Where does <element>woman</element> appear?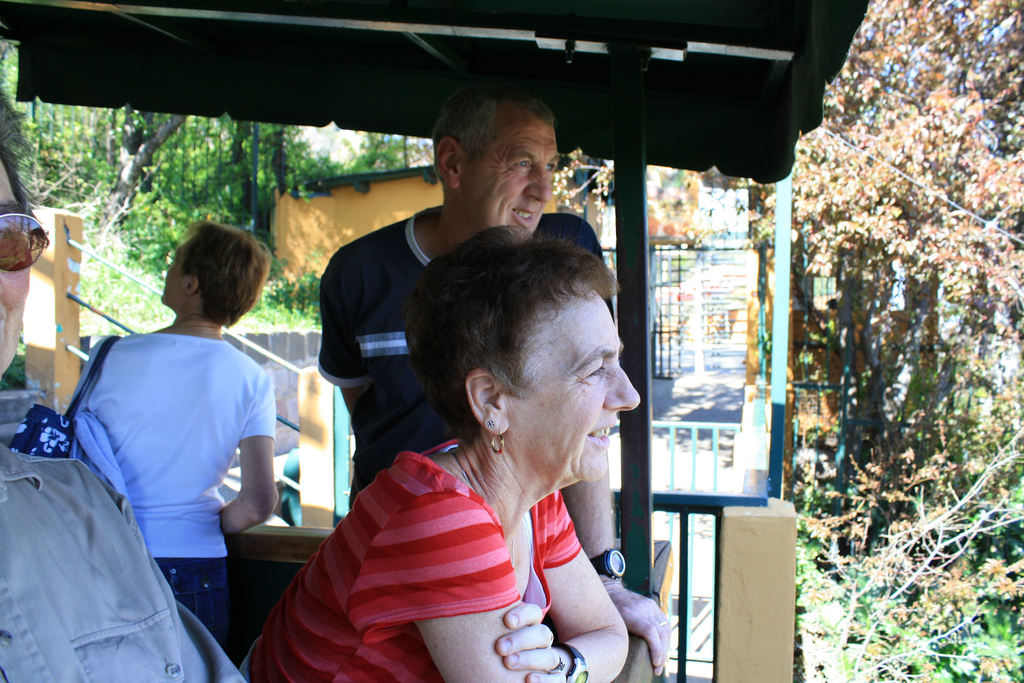
Appears at <box>67,220,289,651</box>.
